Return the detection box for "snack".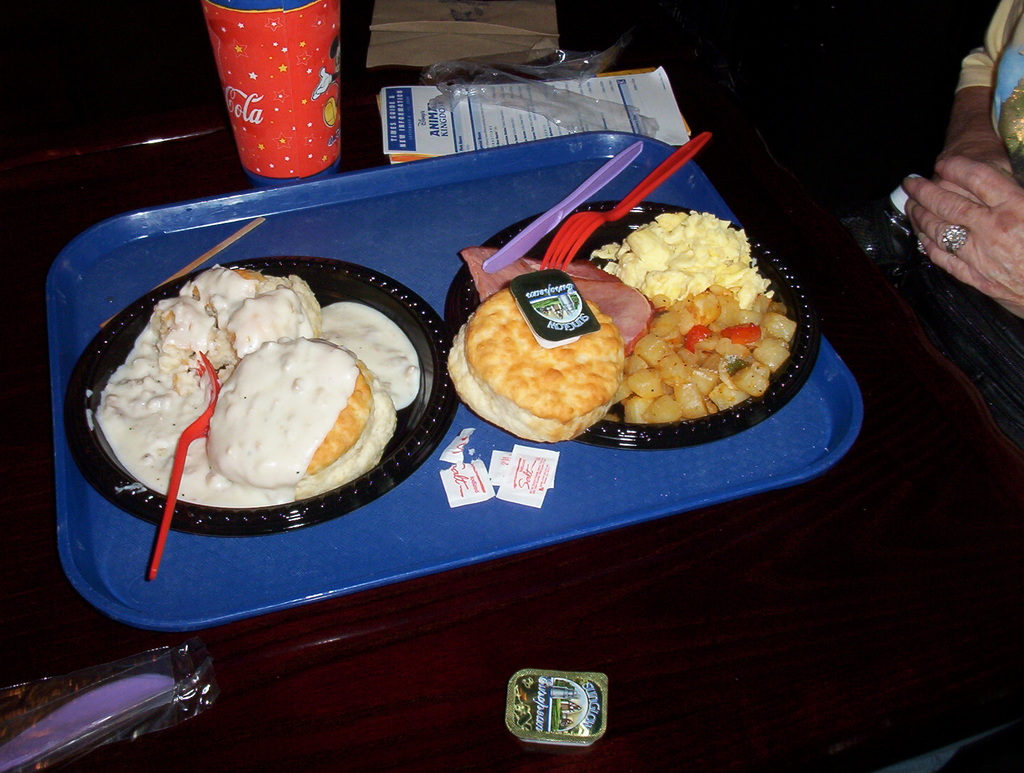
[x1=99, y1=266, x2=413, y2=506].
